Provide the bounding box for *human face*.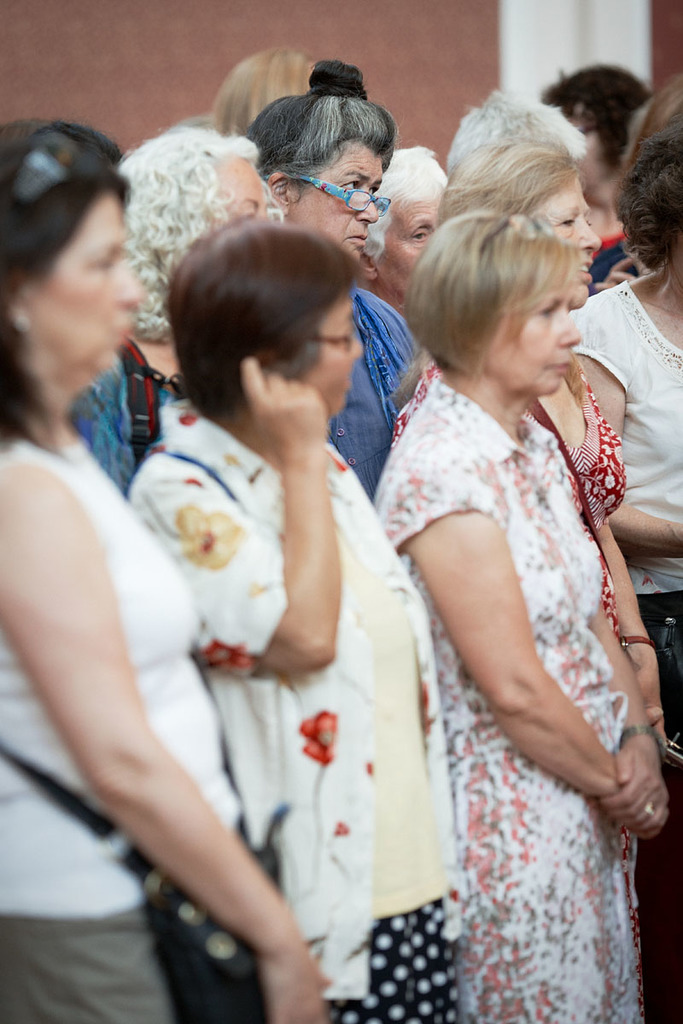
<bbox>32, 194, 146, 394</bbox>.
